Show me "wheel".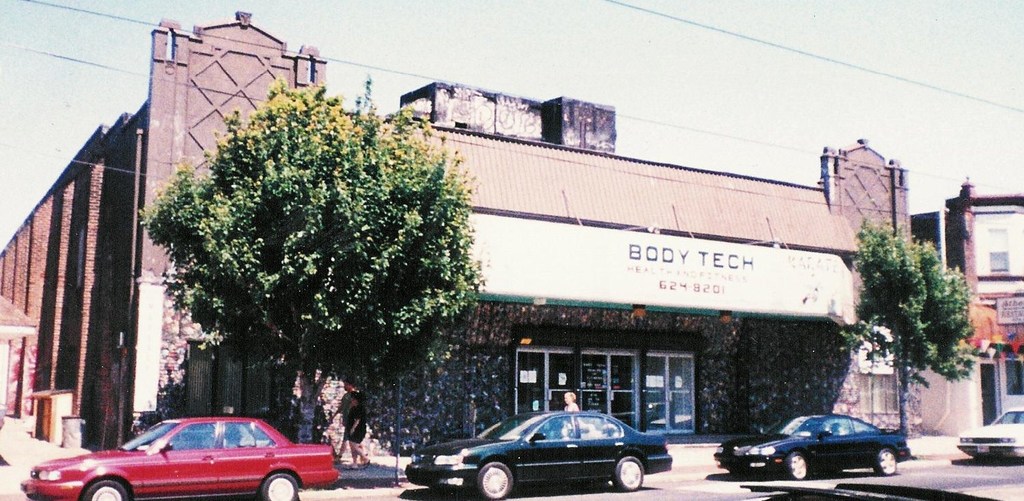
"wheel" is here: [x1=81, y1=480, x2=127, y2=500].
